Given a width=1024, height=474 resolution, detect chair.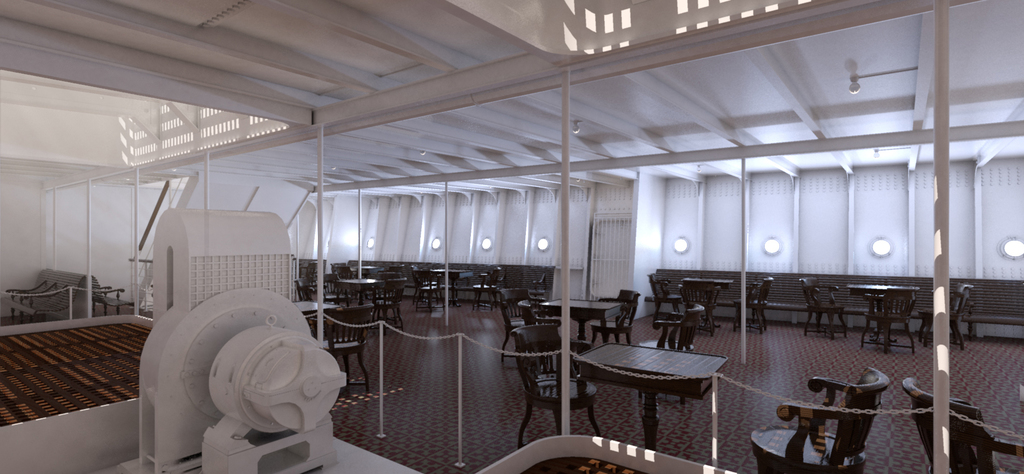
509 323 604 451.
